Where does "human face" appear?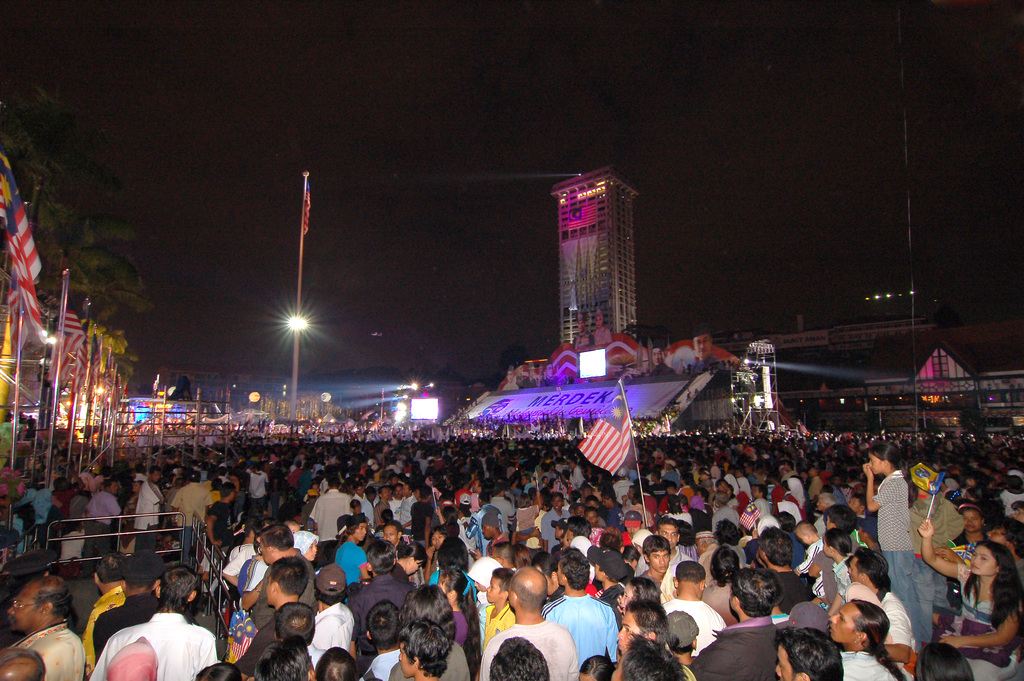
Appears at bbox=(969, 545, 995, 572).
